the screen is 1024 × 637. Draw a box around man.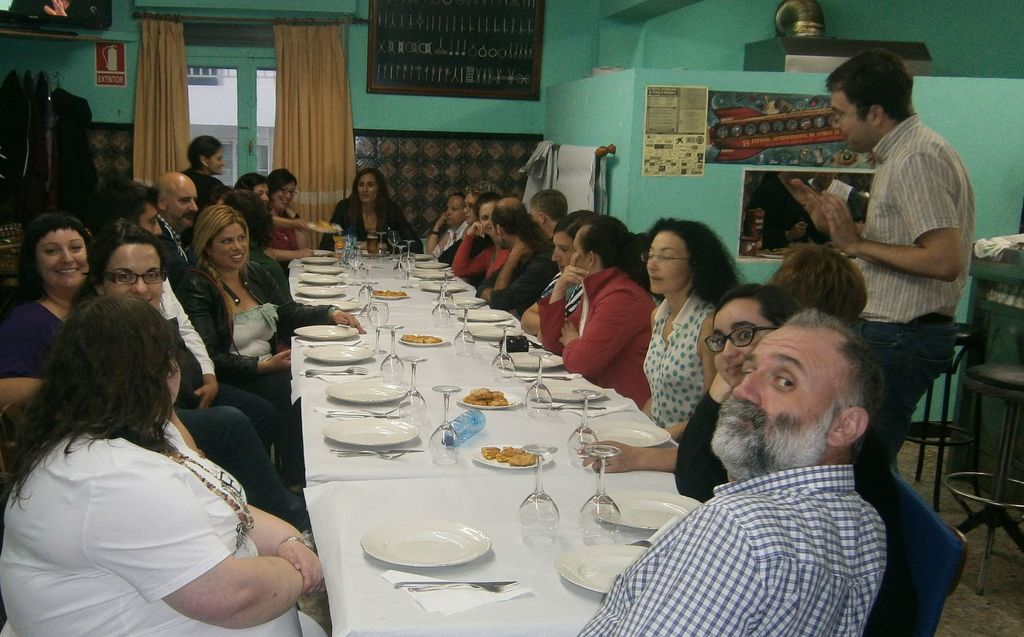
106 179 273 474.
